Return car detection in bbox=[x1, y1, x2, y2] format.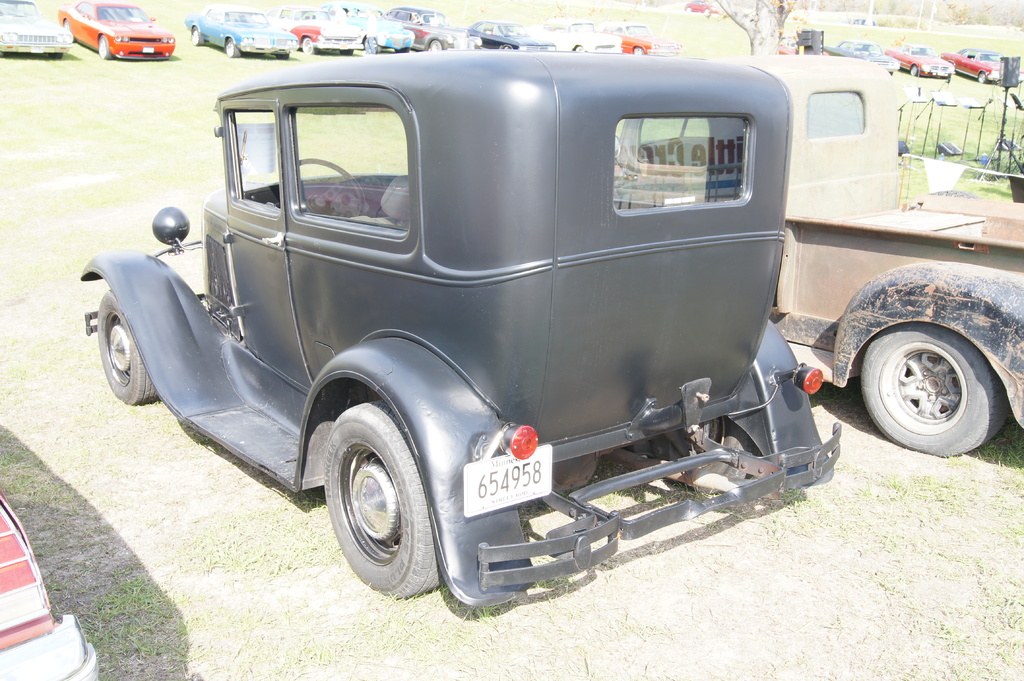
bbox=[266, 1, 360, 52].
